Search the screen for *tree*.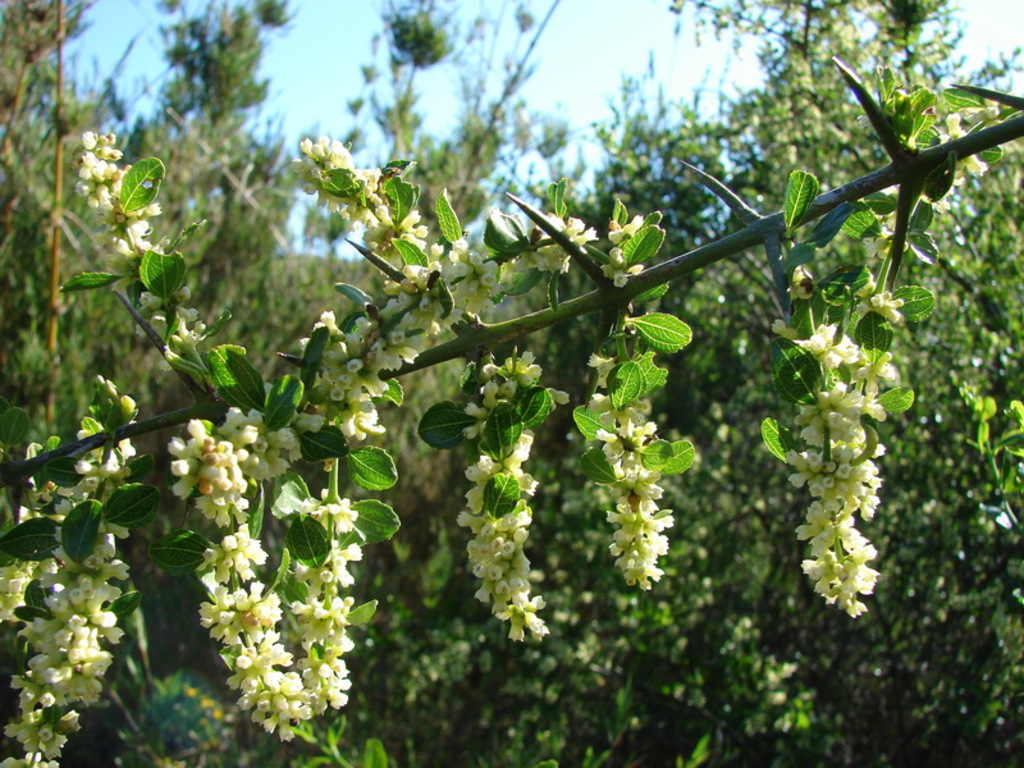
Found at rect(137, 0, 293, 302).
